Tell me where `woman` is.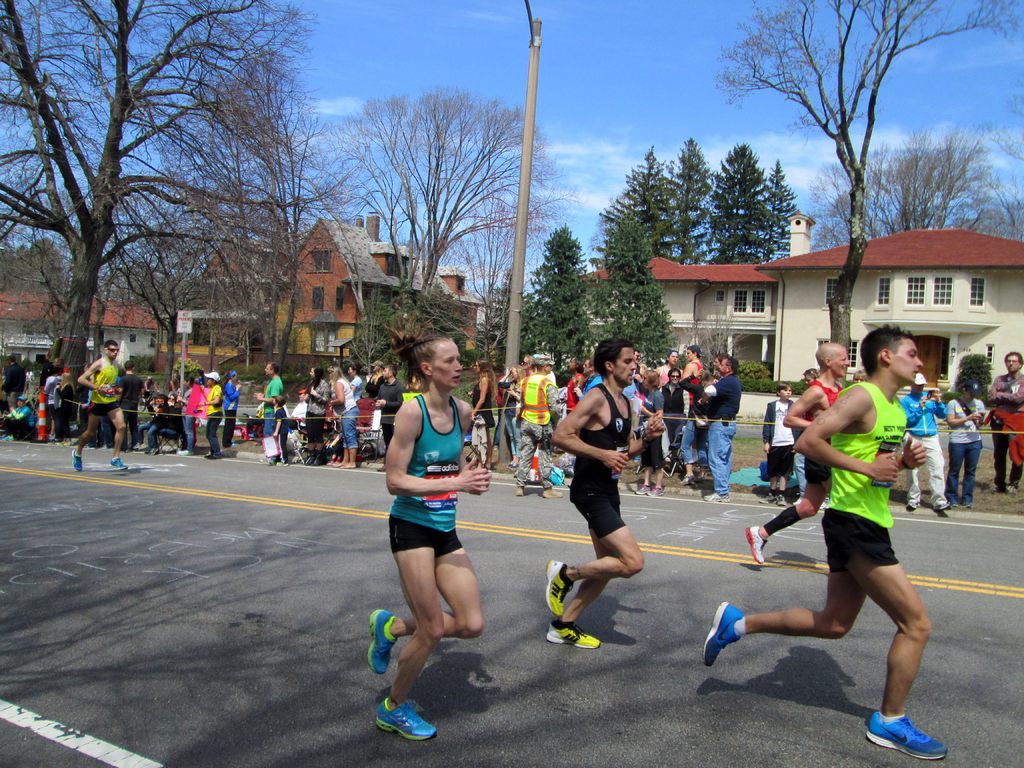
`woman` is at bbox=[220, 364, 242, 443].
